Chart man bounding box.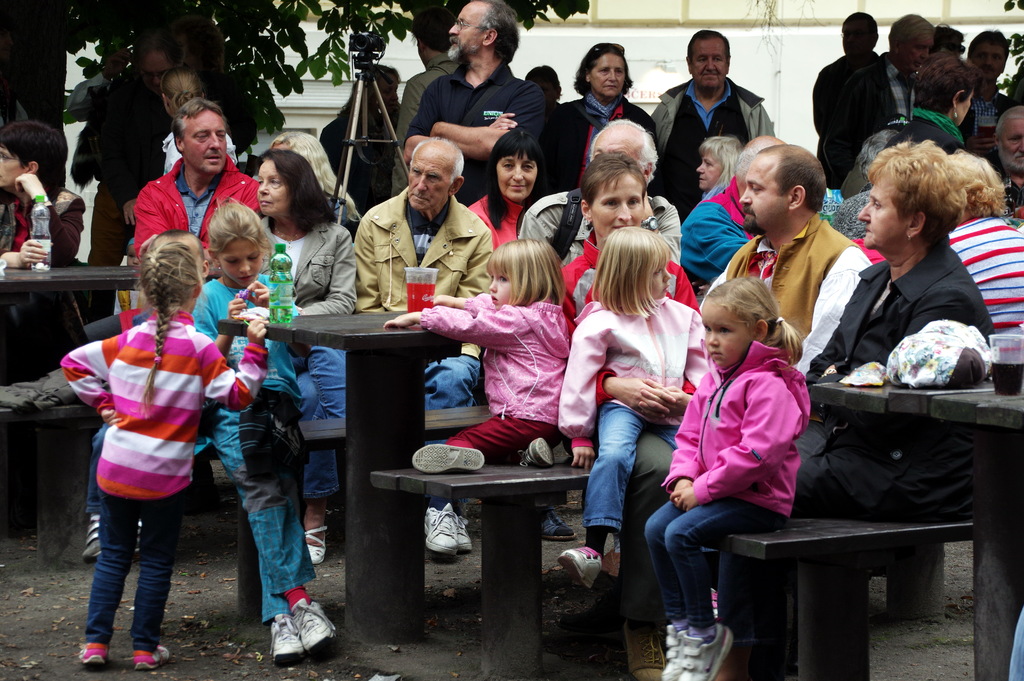
Charted: (517,117,681,269).
